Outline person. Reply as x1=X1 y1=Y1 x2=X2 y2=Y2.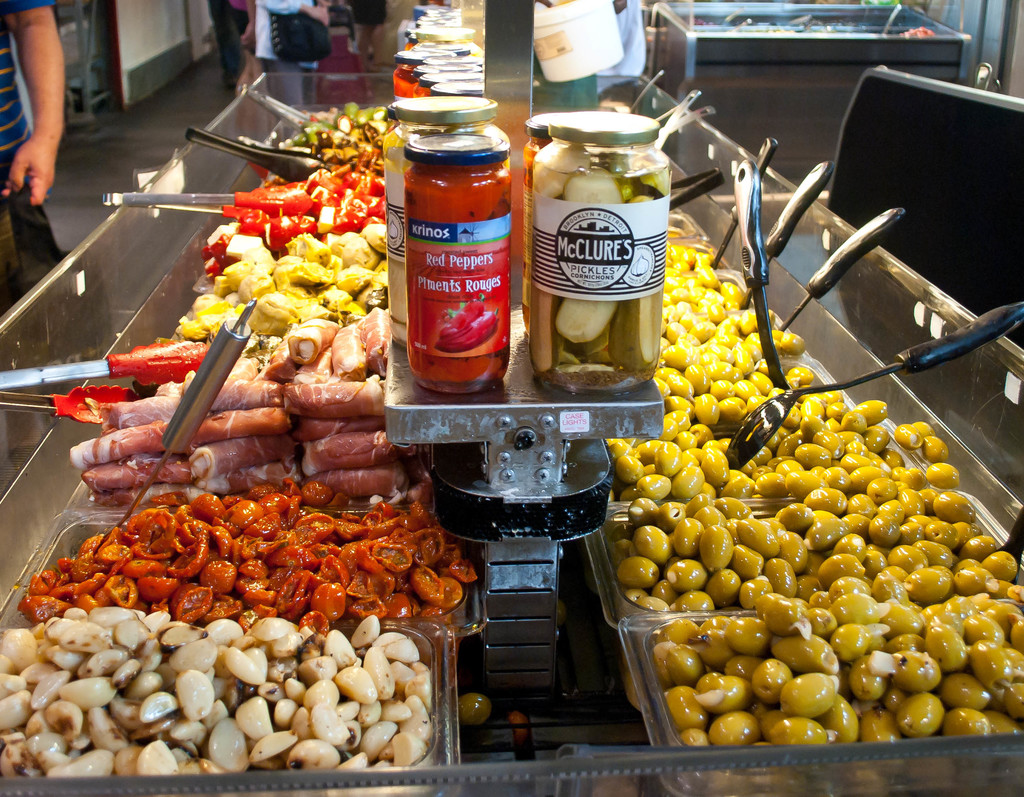
x1=213 y1=0 x2=364 y2=105.
